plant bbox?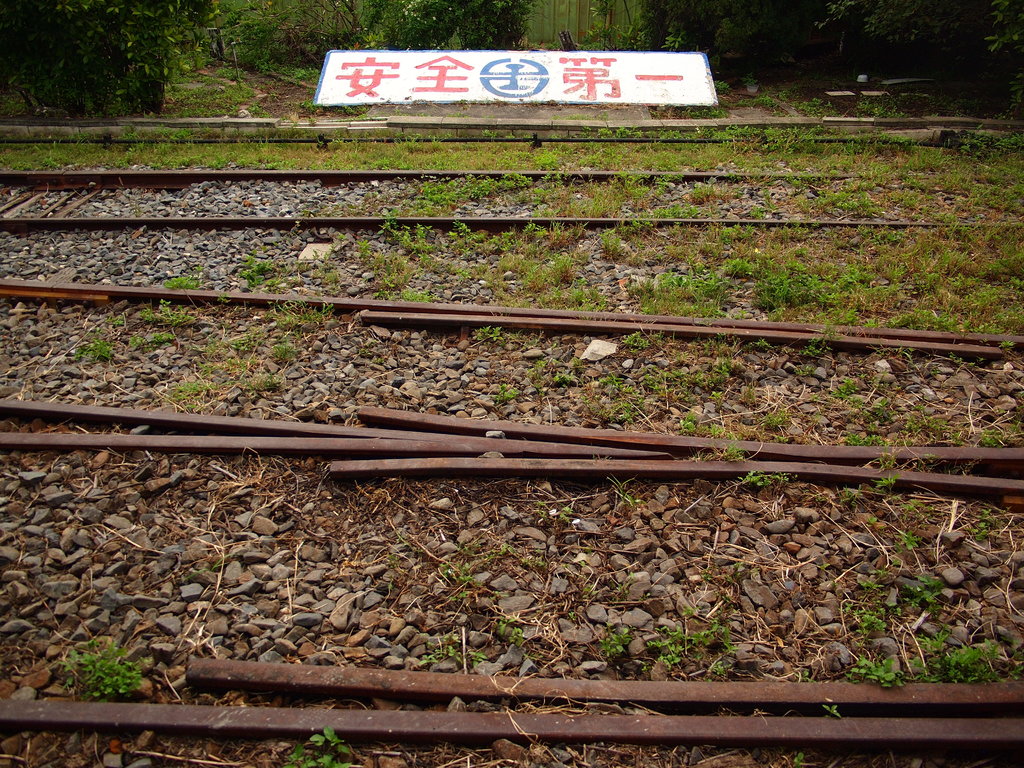
(37, 639, 159, 716)
